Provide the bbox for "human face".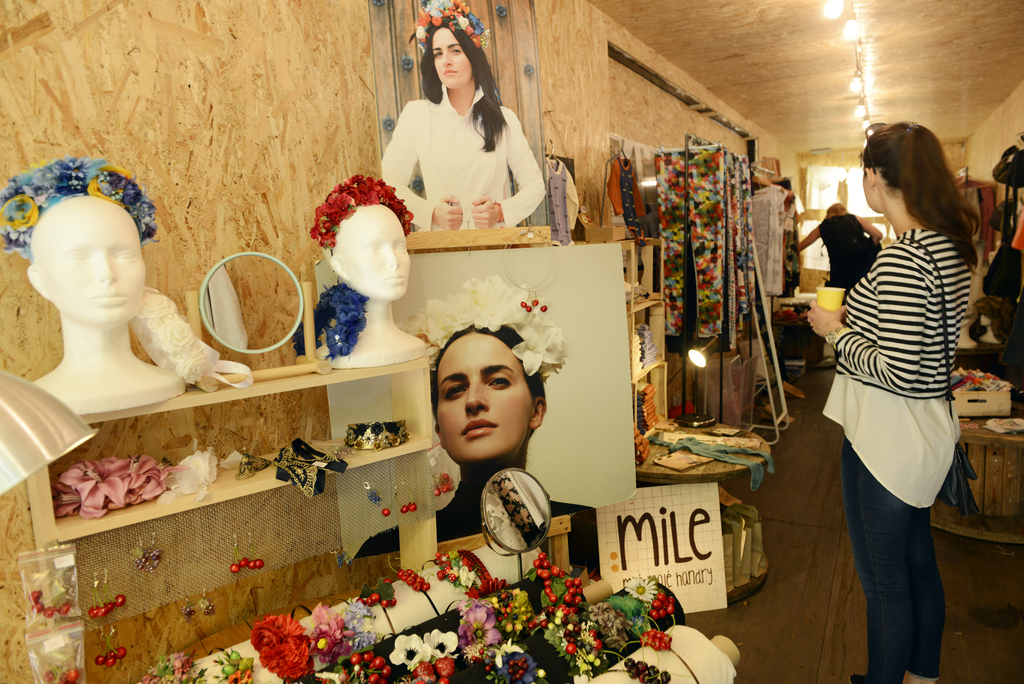
435,329,531,459.
